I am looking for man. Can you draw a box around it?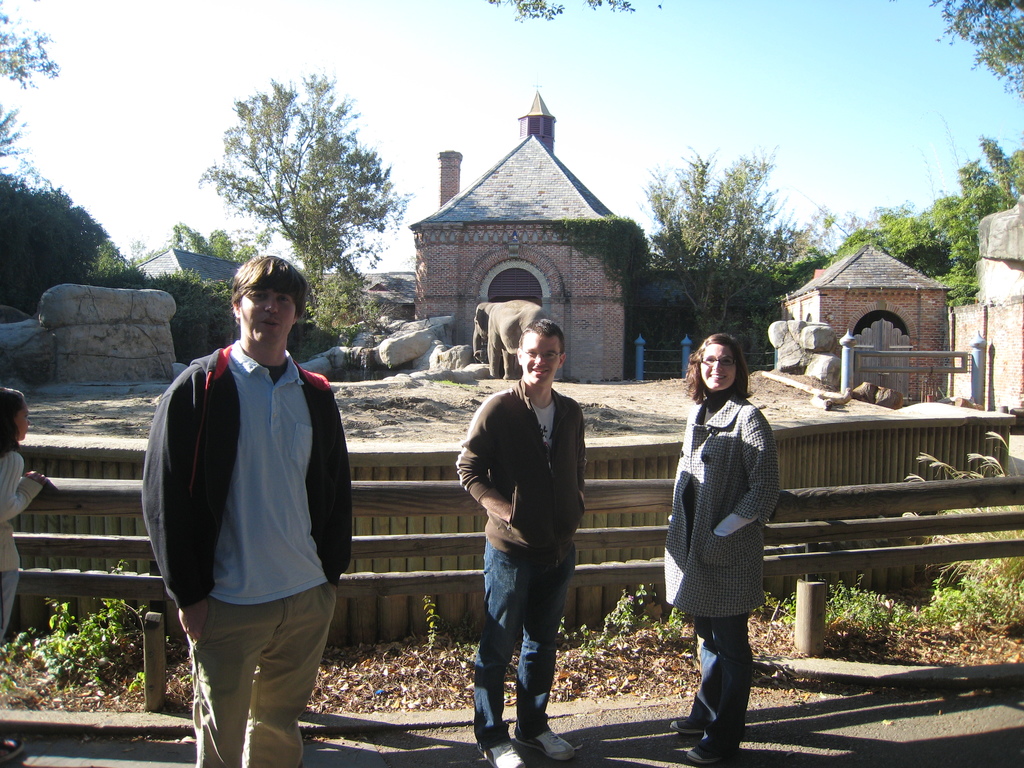
Sure, the bounding box is bbox(457, 317, 589, 767).
